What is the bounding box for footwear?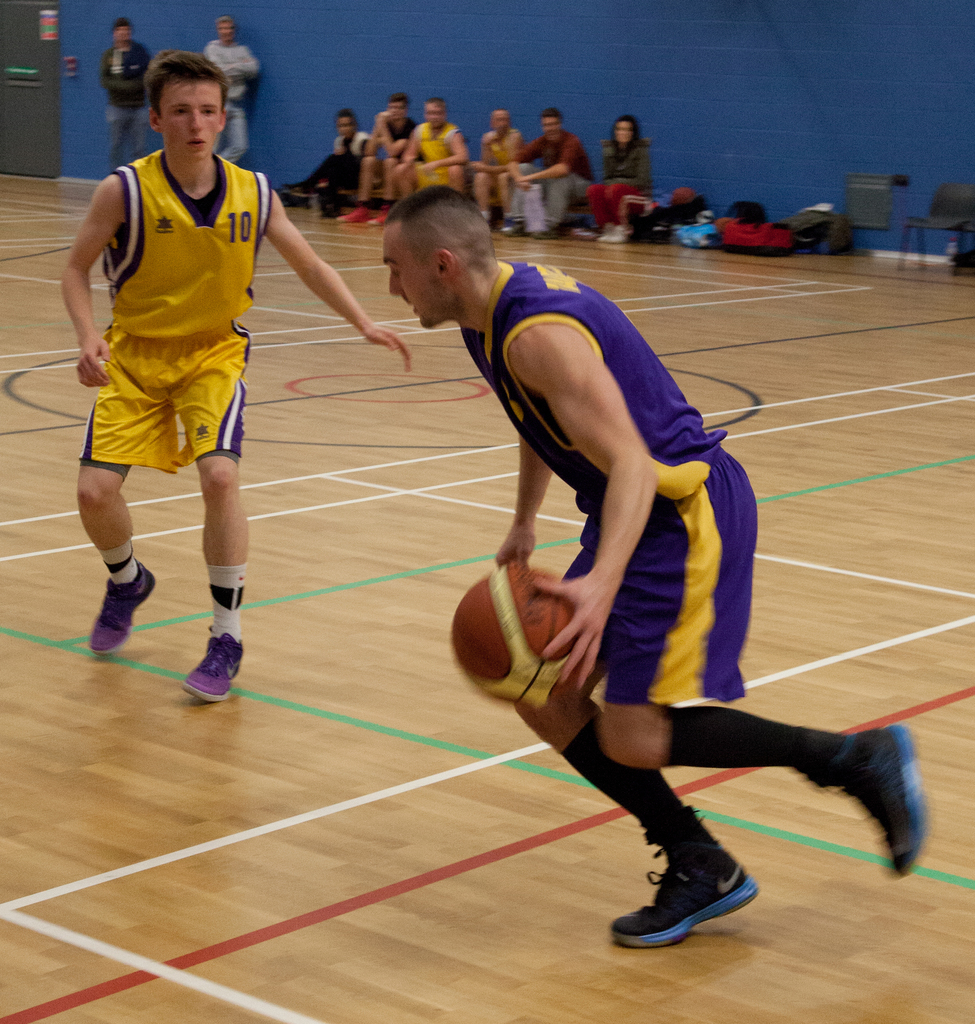
{"left": 181, "top": 630, "right": 261, "bottom": 698}.
